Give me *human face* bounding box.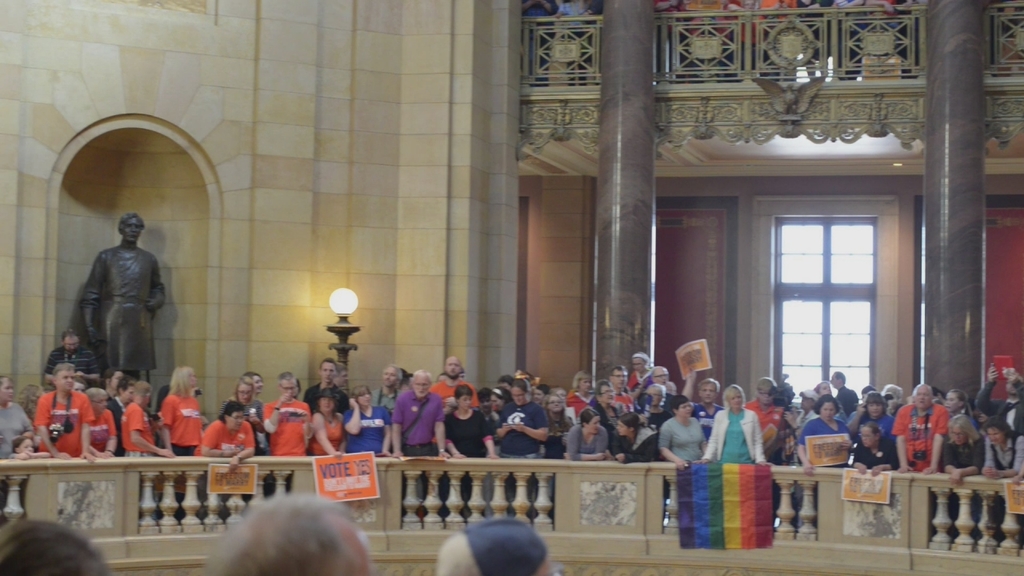
(462,390,474,410).
